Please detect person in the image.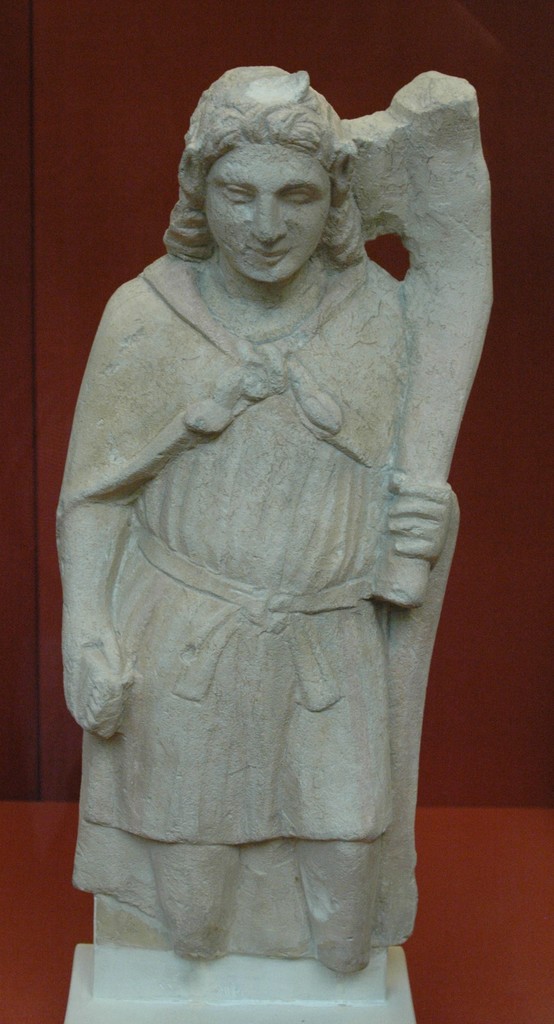
<bbox>52, 66, 463, 970</bbox>.
